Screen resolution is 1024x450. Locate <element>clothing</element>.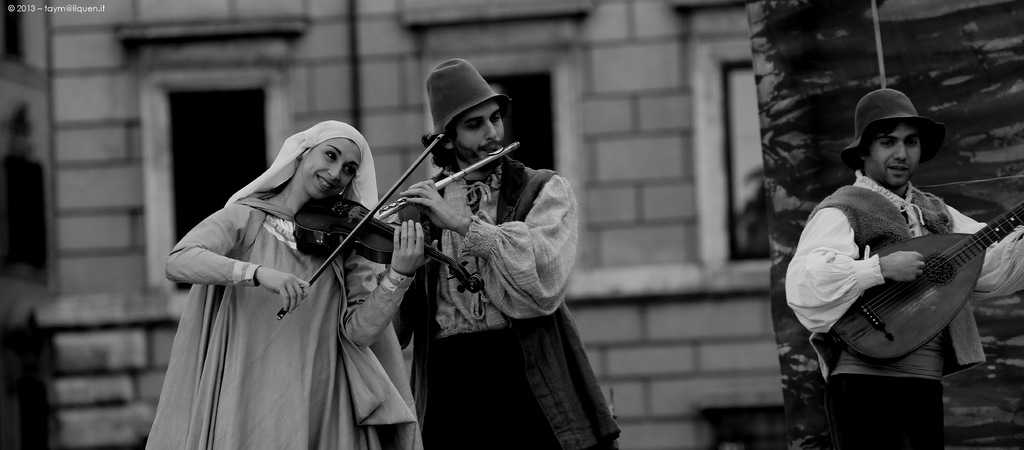
detection(783, 171, 1023, 449).
